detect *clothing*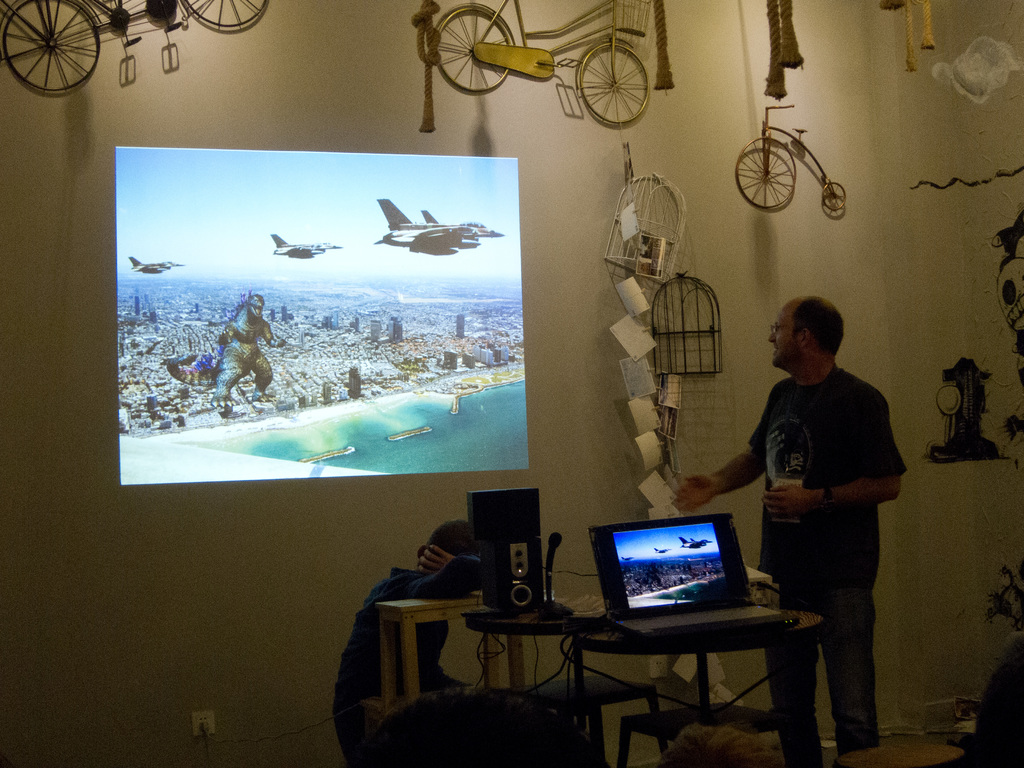
334:554:486:762
